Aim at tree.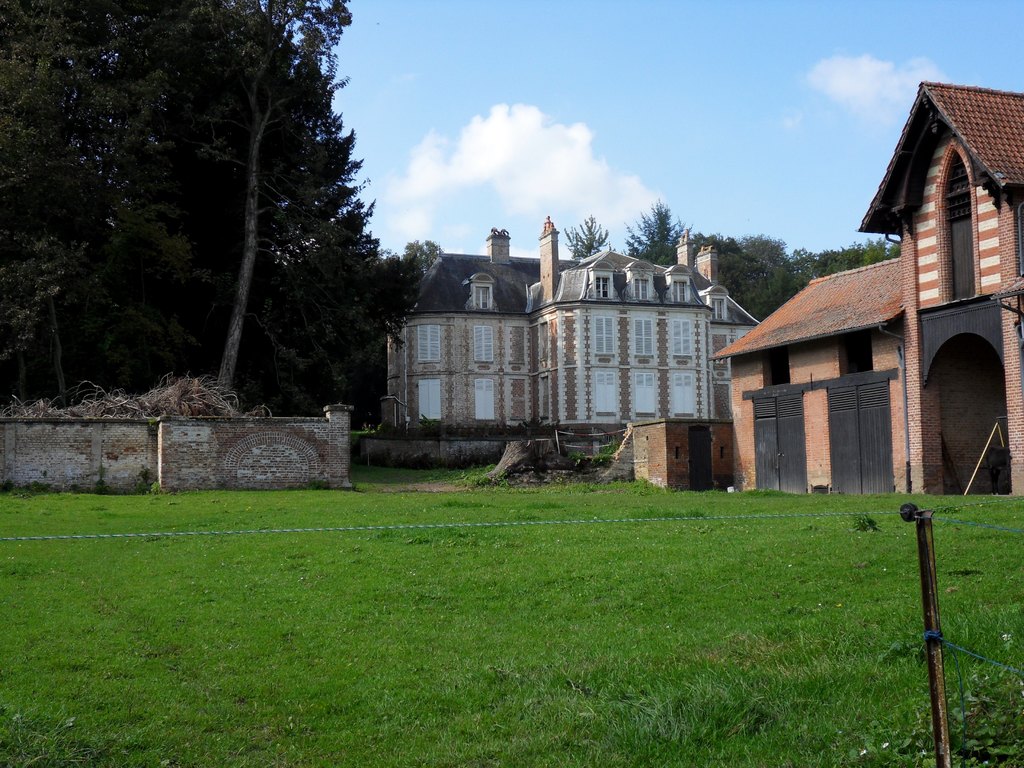
Aimed at rect(0, 0, 177, 381).
